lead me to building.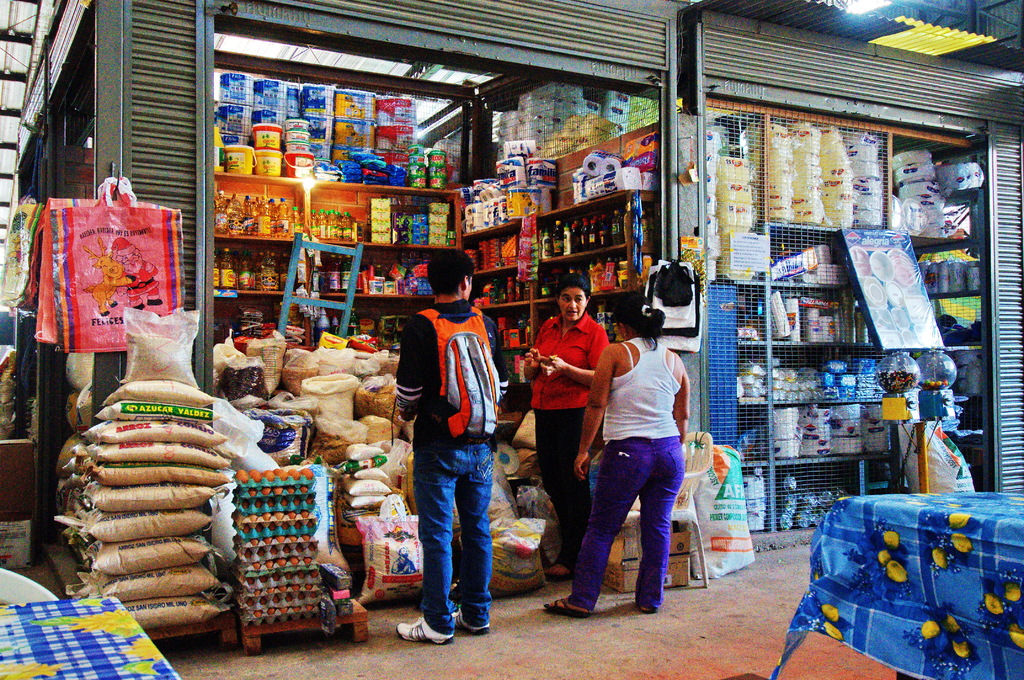
Lead to [left=0, top=0, right=1023, bottom=679].
